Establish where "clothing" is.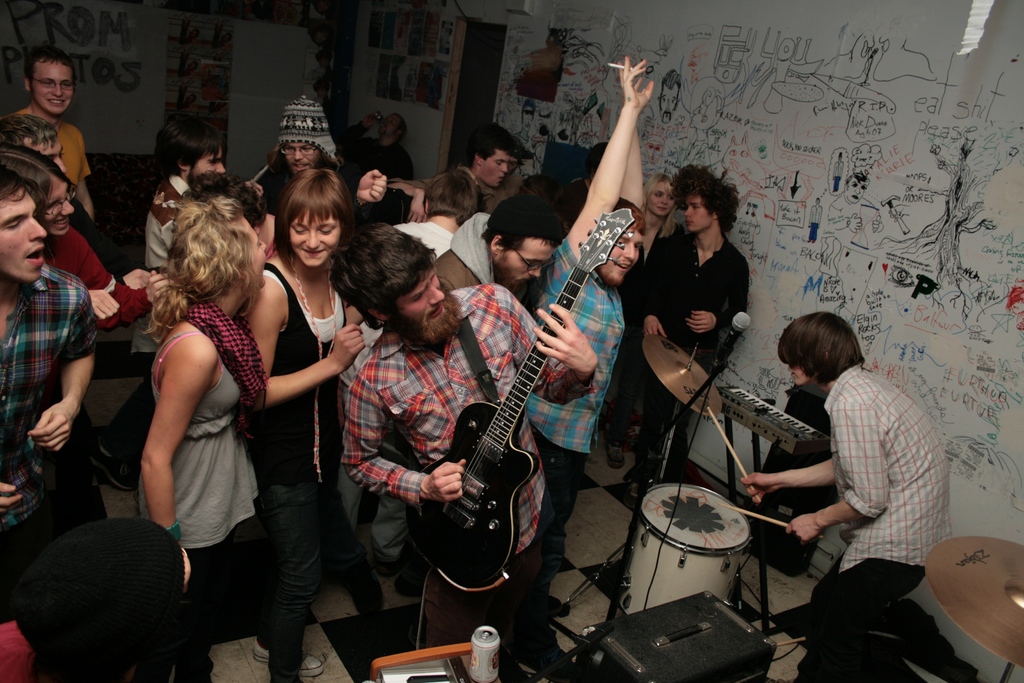
Established at bbox=[832, 160, 844, 195].
